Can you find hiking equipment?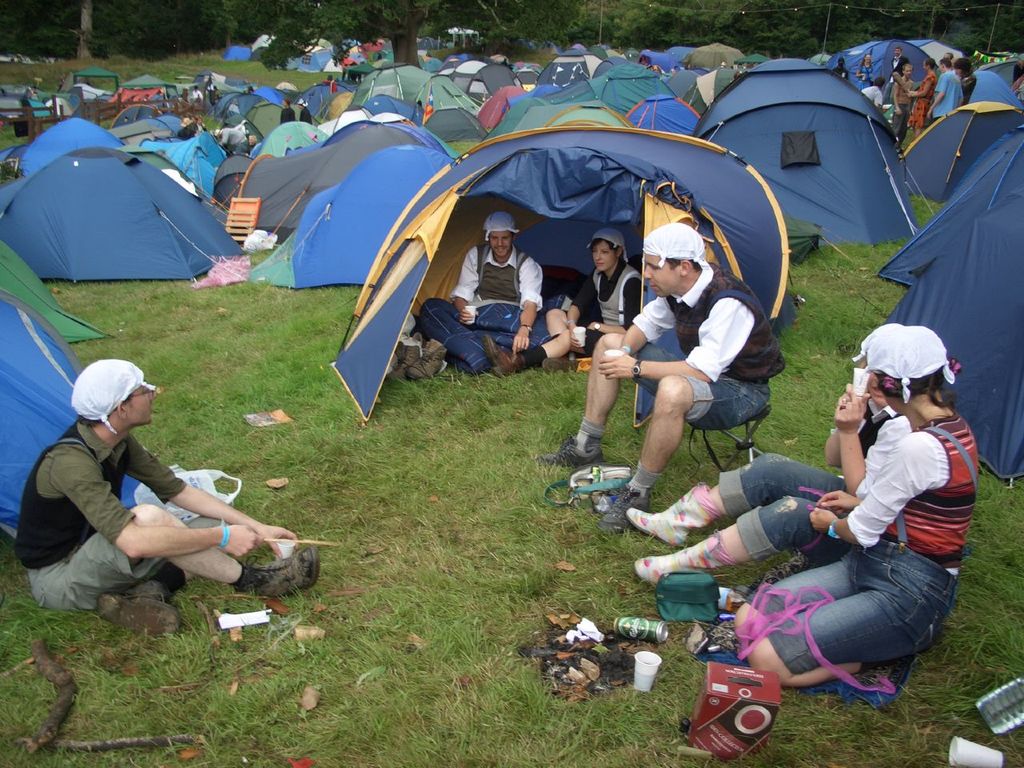
Yes, bounding box: Rect(0, 230, 114, 346).
